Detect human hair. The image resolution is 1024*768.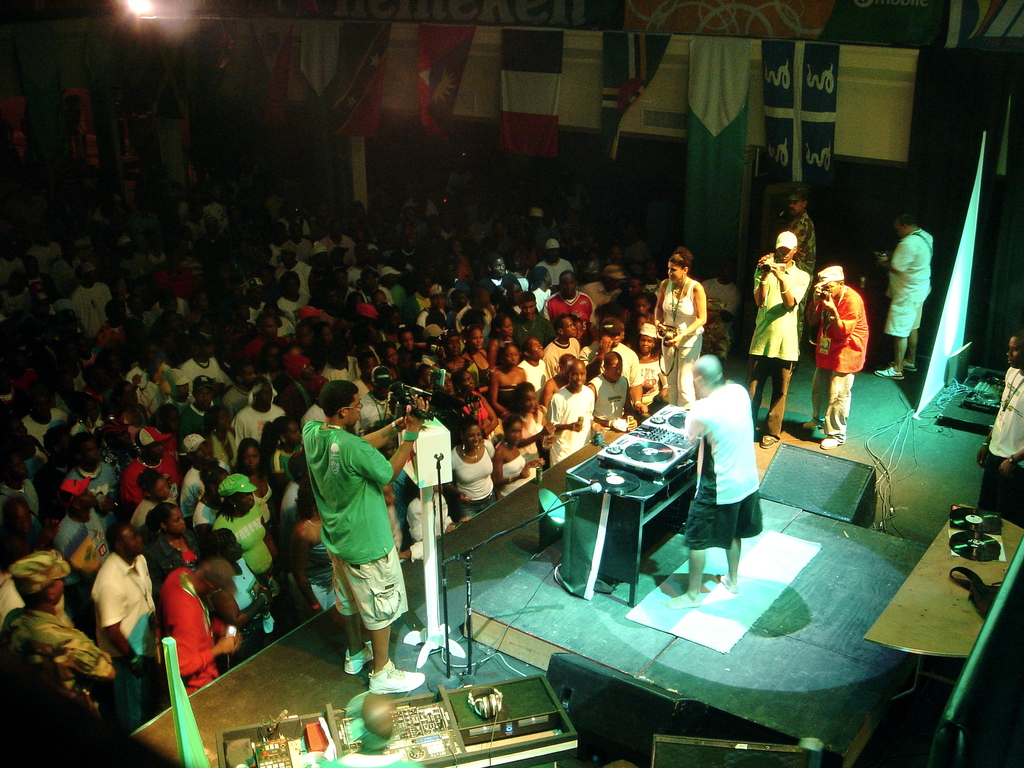
region(500, 412, 523, 436).
